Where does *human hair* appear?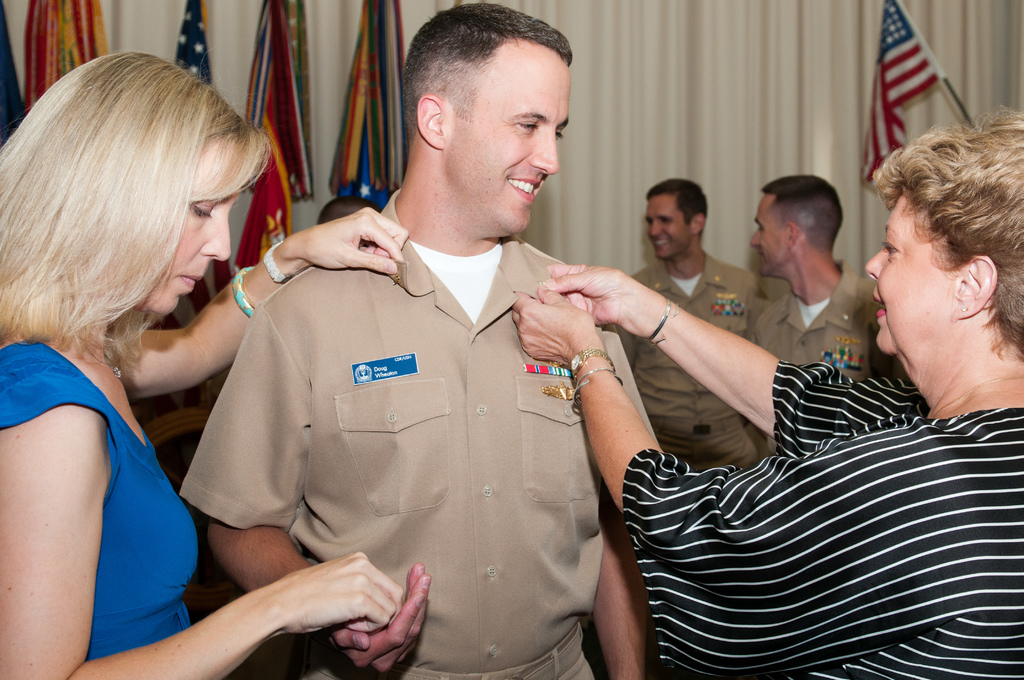
Appears at detection(758, 170, 844, 255).
